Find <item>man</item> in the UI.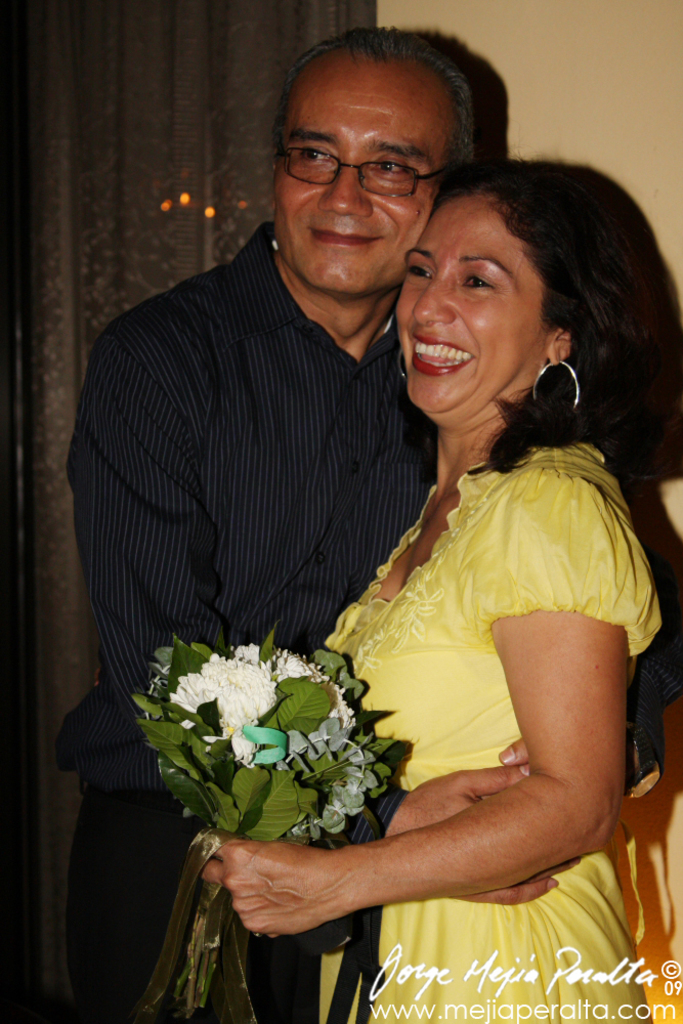
UI element at 71,26,557,1021.
